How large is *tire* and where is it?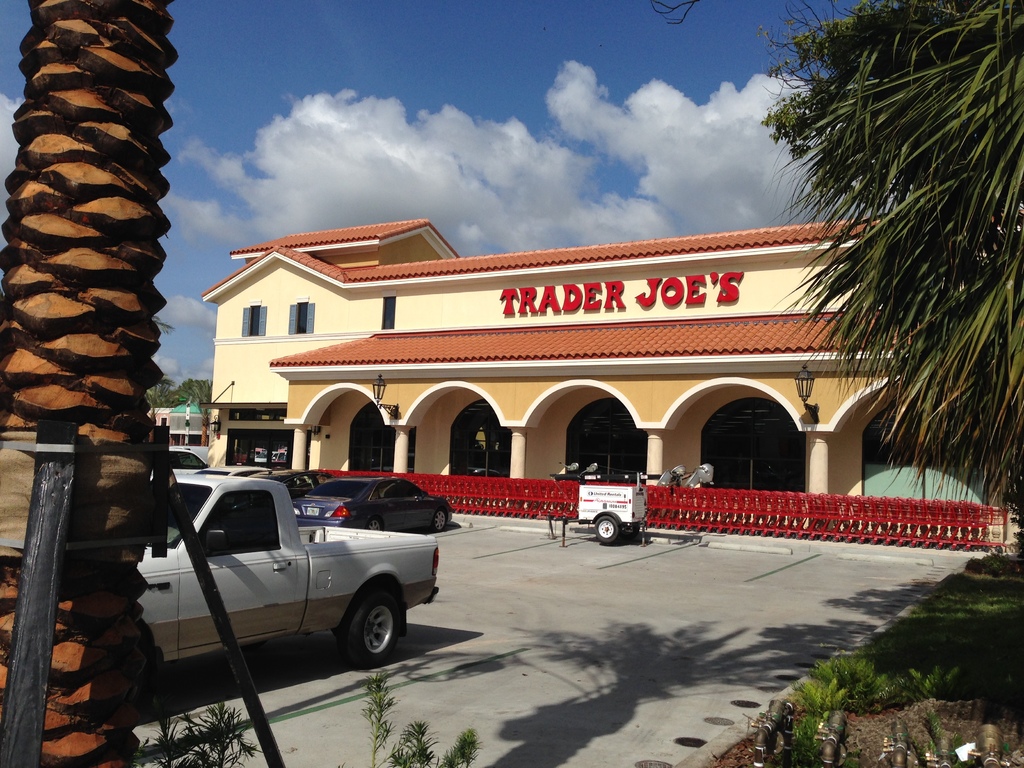
Bounding box: 367, 518, 381, 529.
